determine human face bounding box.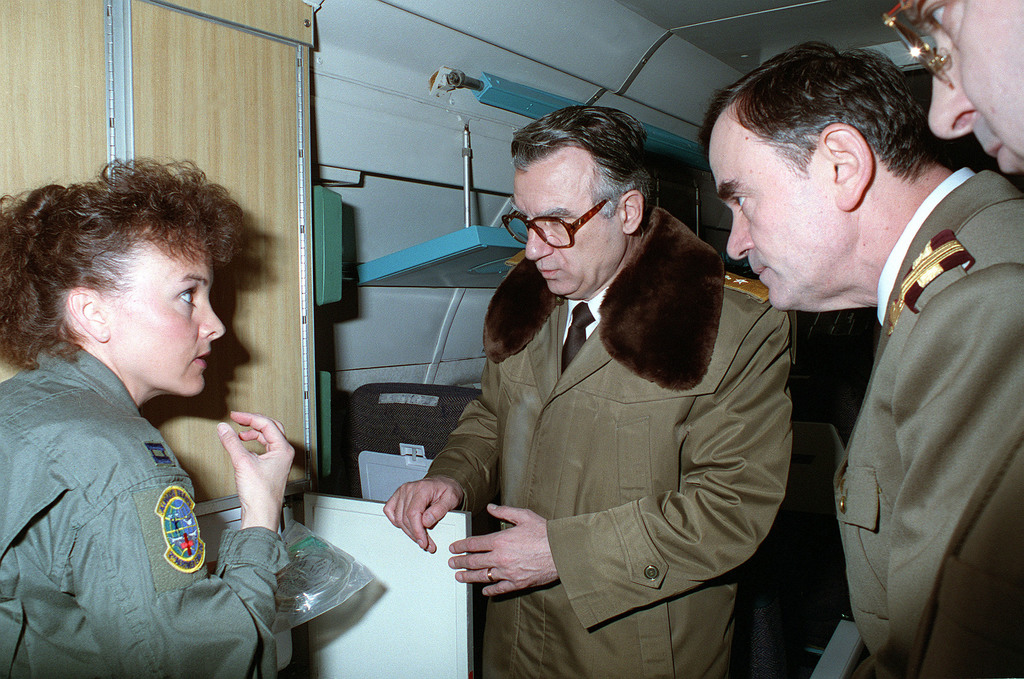
Determined: rect(516, 149, 630, 297).
